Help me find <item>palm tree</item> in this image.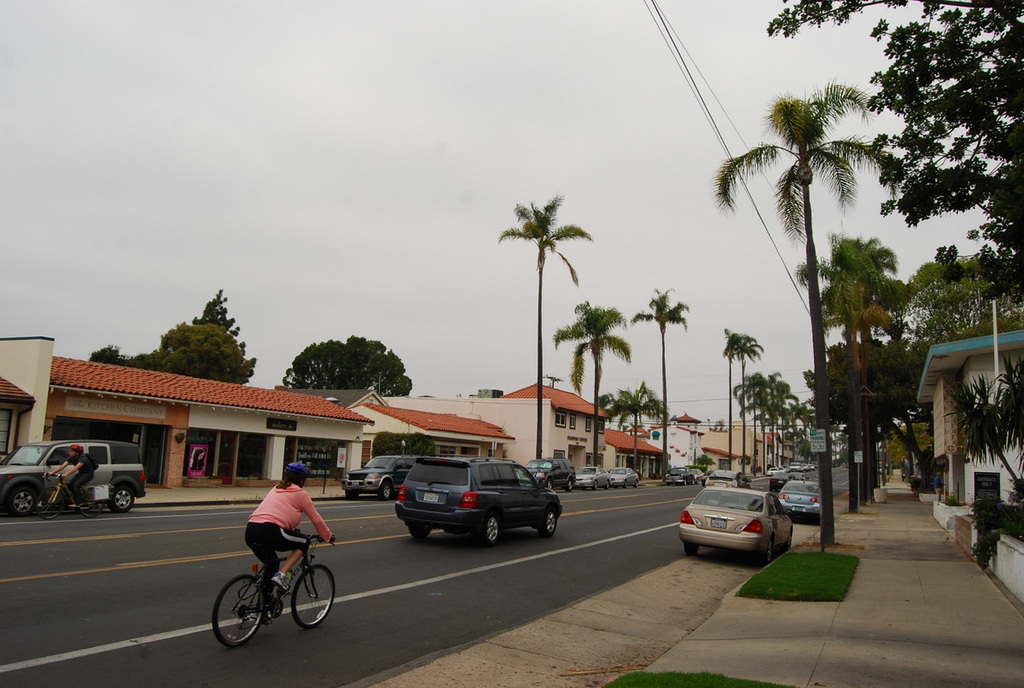
Found it: {"x1": 550, "y1": 290, "x2": 629, "y2": 410}.
